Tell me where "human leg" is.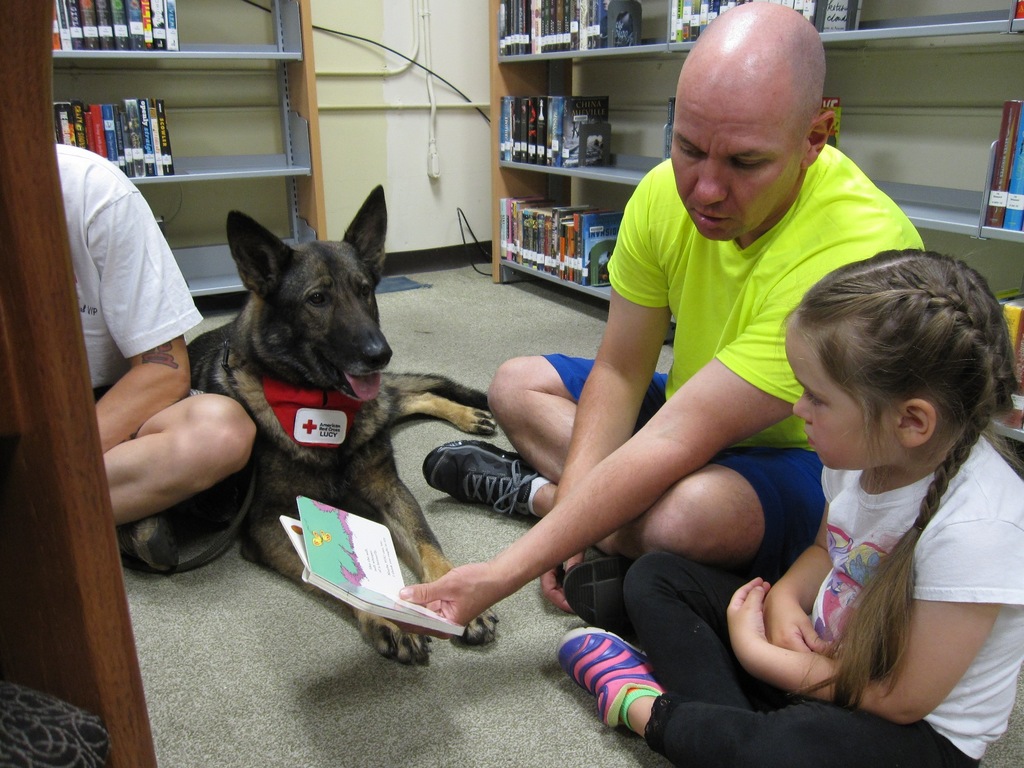
"human leg" is at detection(617, 556, 760, 709).
